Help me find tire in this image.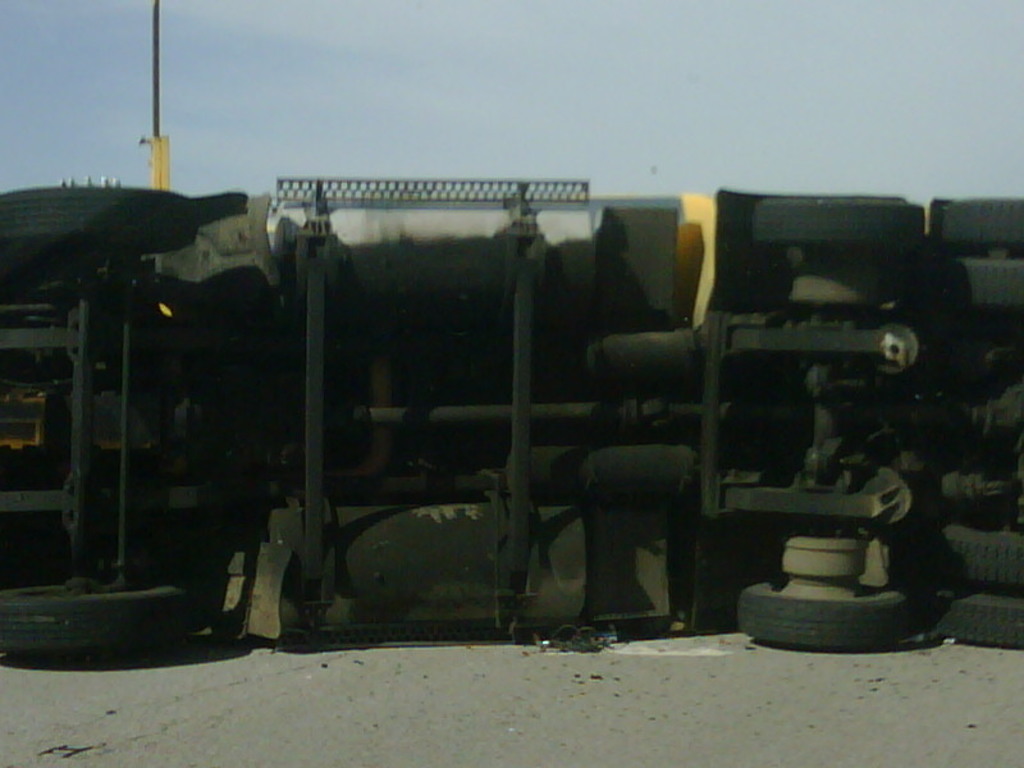
Found it: pyautogui.locateOnScreen(741, 579, 913, 649).
